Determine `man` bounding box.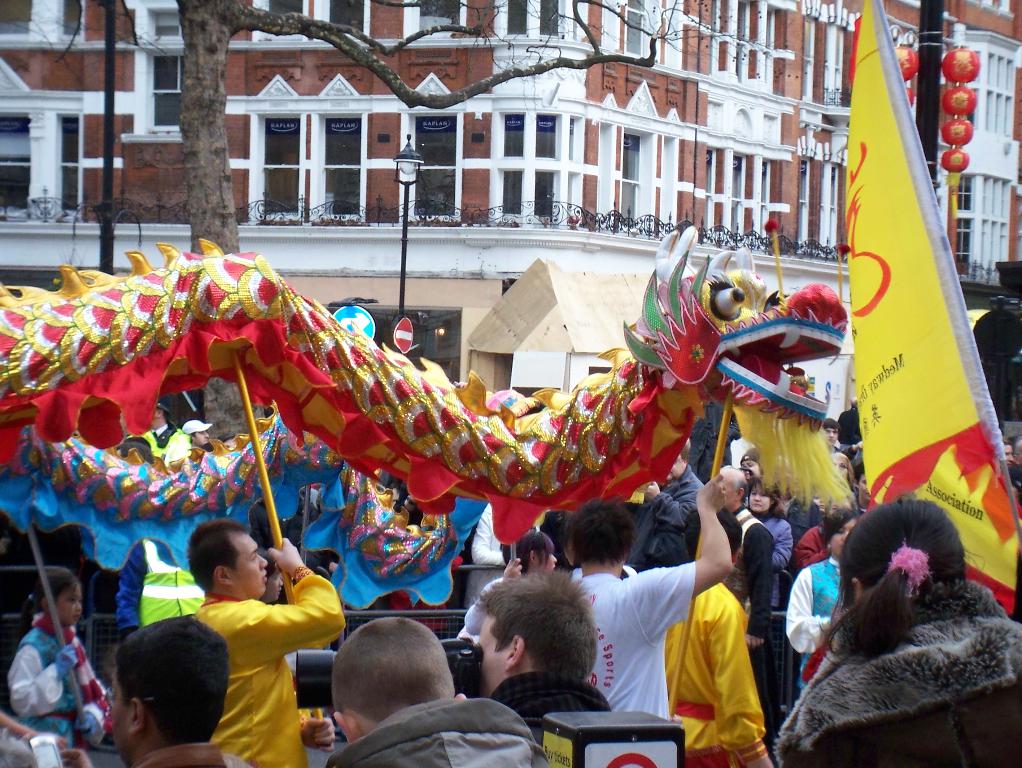
Determined: box(111, 615, 244, 767).
